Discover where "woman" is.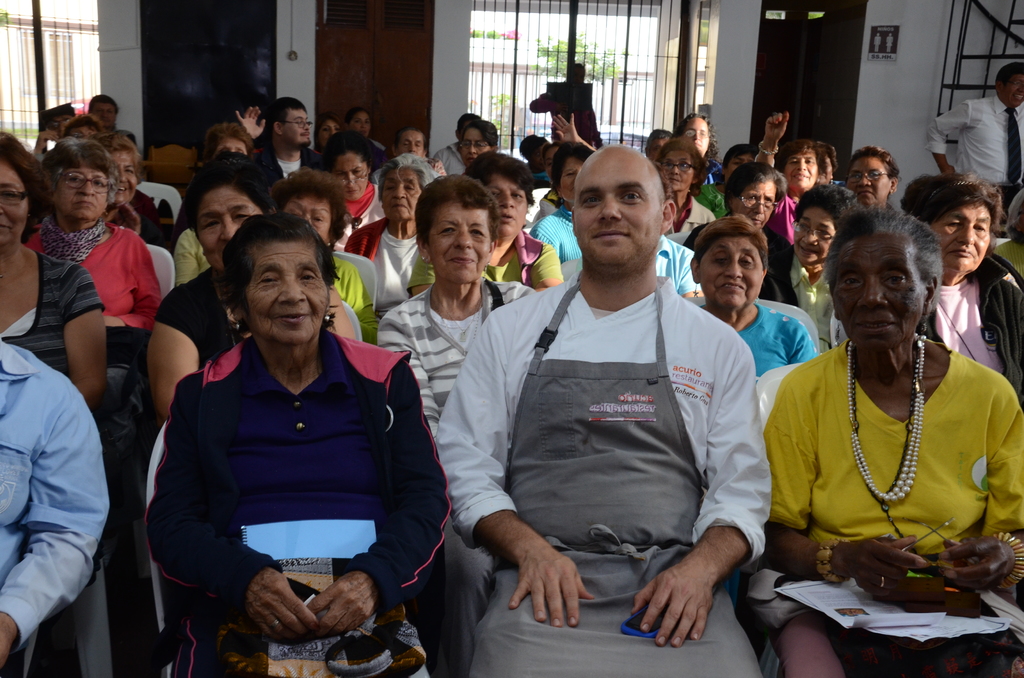
Discovered at bbox(380, 172, 539, 433).
